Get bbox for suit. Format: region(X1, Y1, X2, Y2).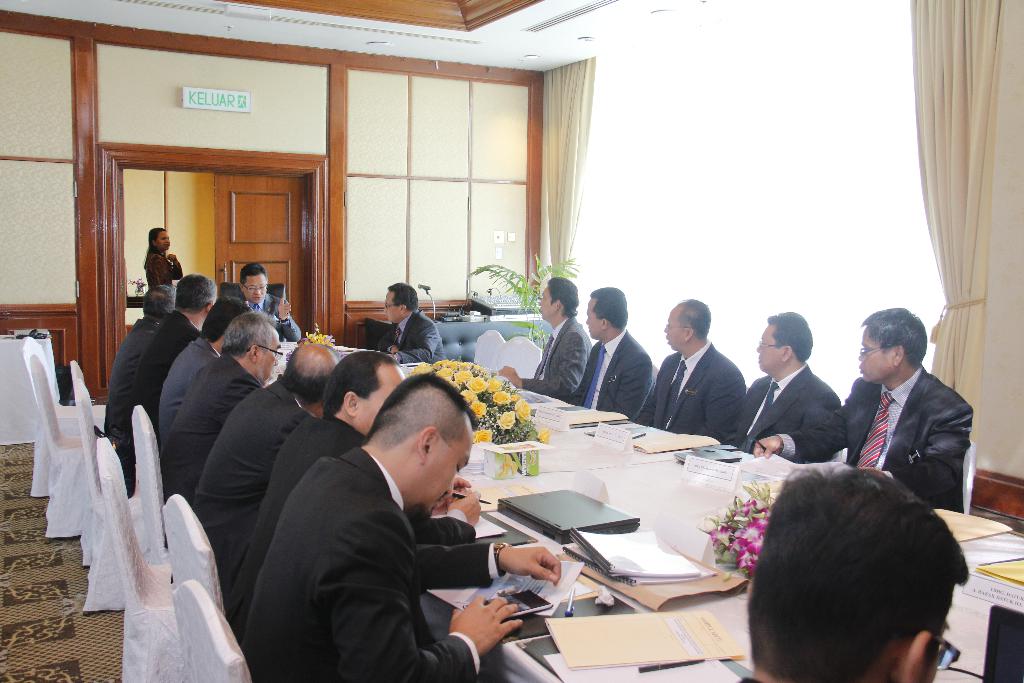
region(125, 309, 202, 484).
